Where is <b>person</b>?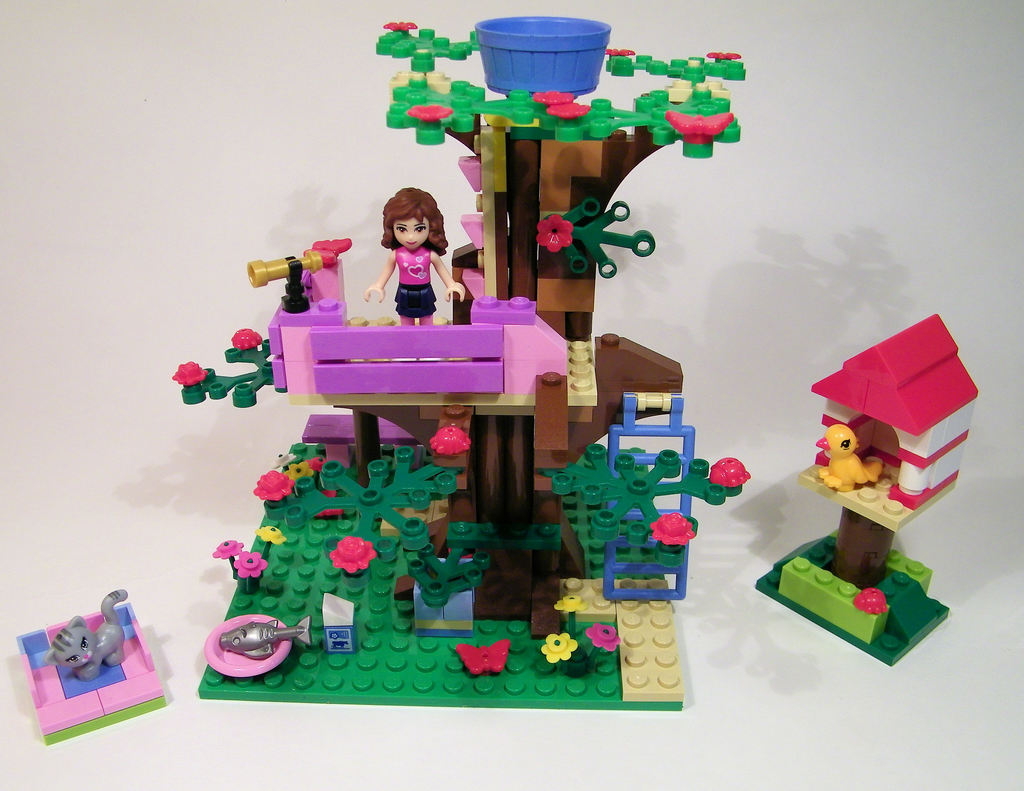
363:184:469:329.
